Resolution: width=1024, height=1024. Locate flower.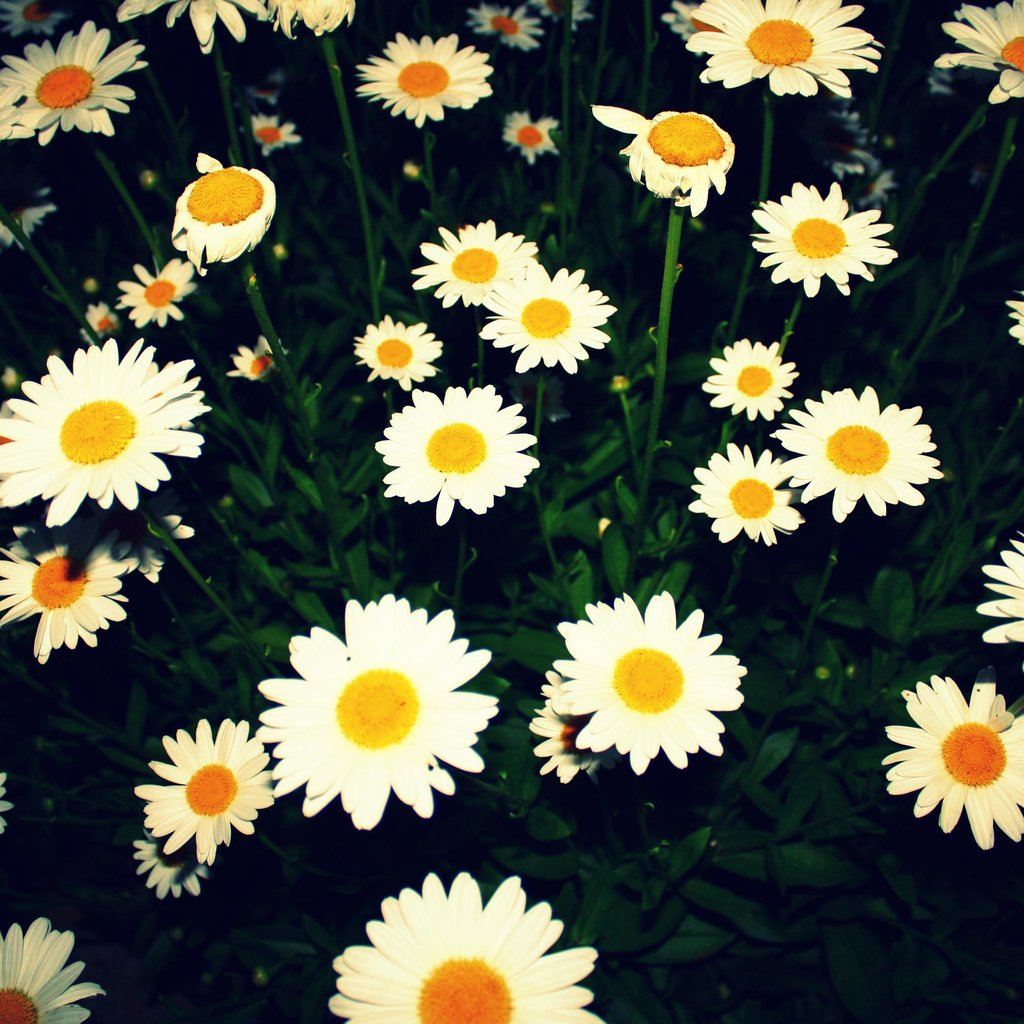
[left=678, top=0, right=888, bottom=97].
